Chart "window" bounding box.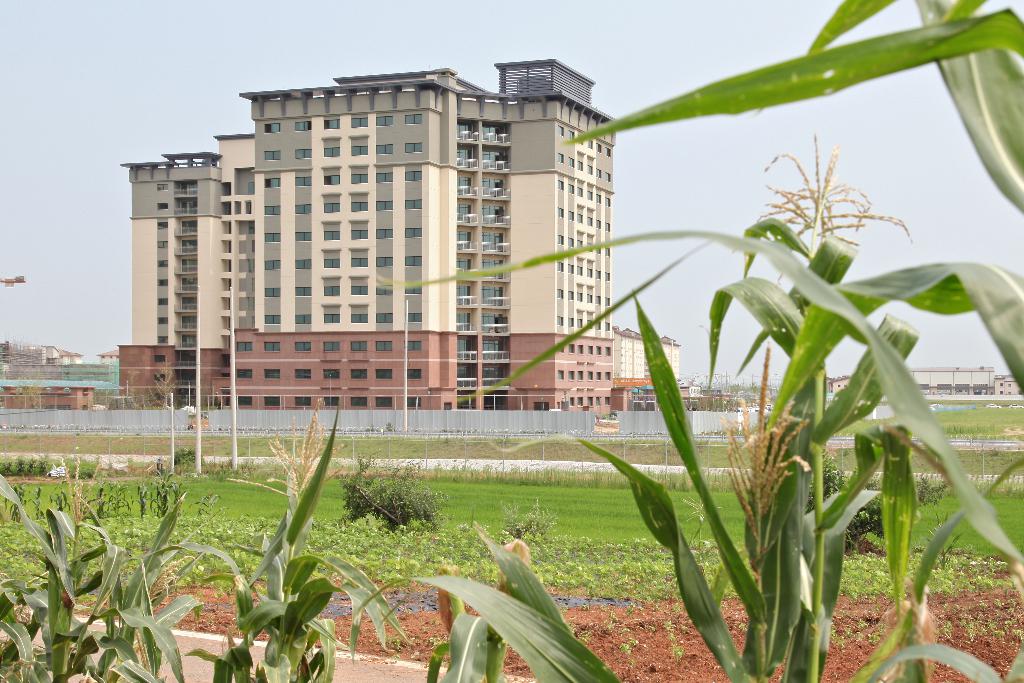
Charted: 578, 292, 584, 301.
